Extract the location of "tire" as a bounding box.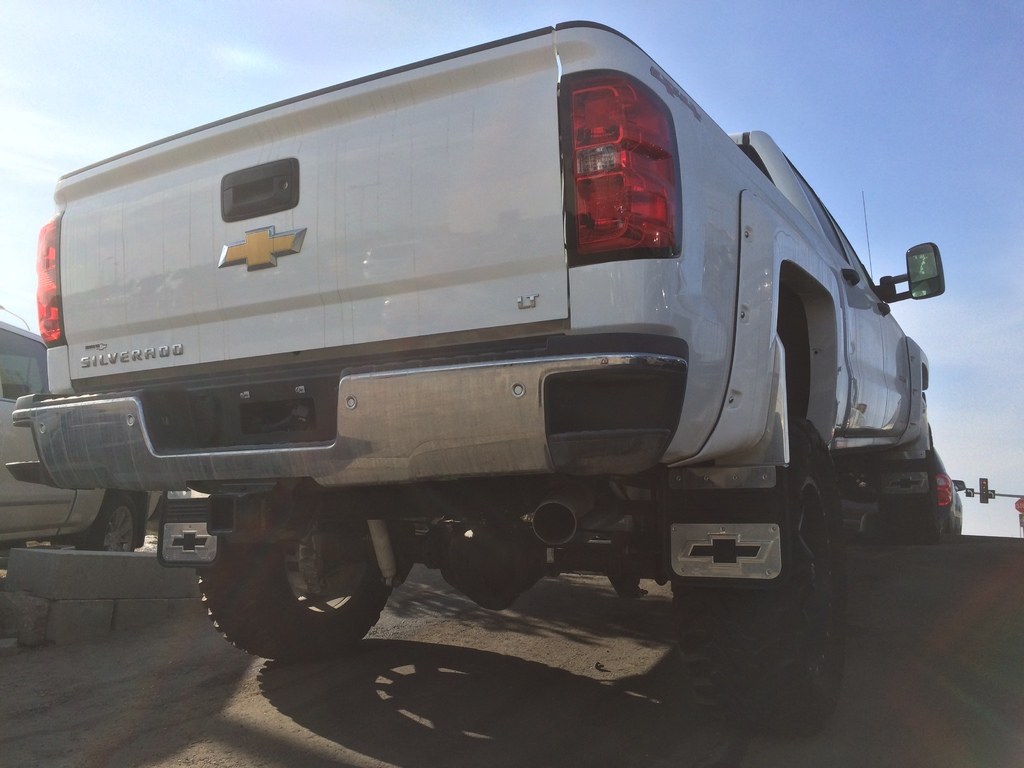
[left=669, top=406, right=849, bottom=738].
